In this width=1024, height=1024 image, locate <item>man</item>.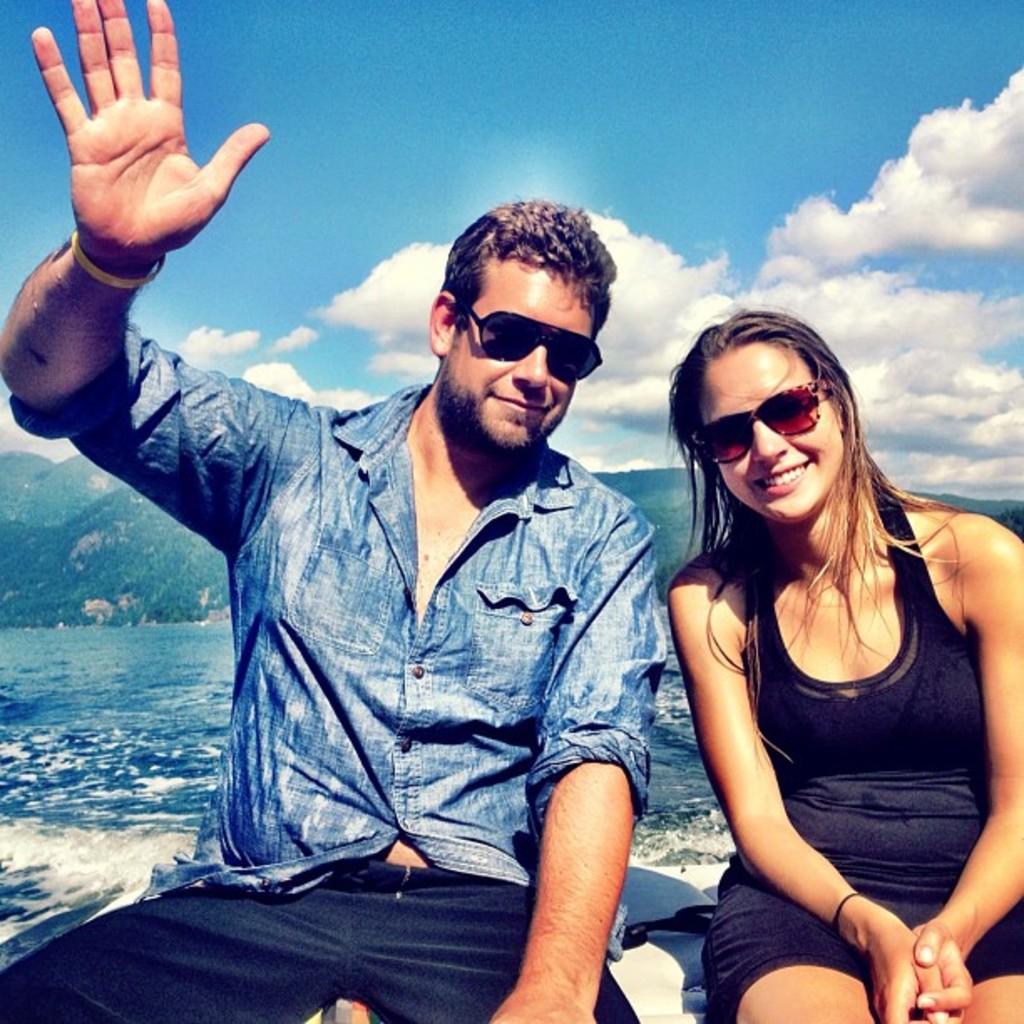
Bounding box: select_region(0, 0, 669, 1022).
